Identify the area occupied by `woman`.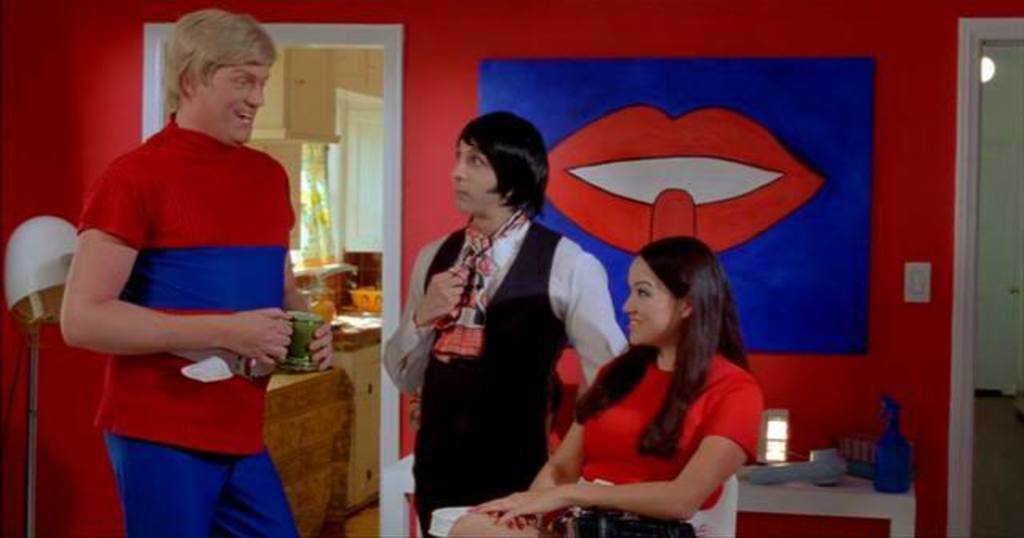
Area: region(442, 250, 757, 536).
